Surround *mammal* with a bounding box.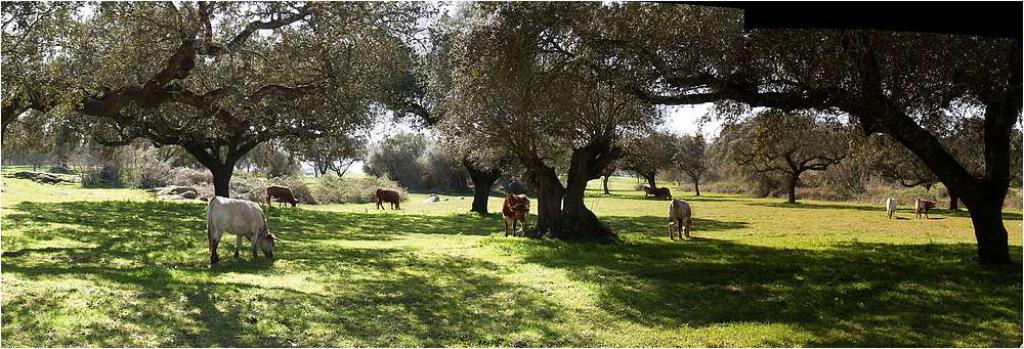
rect(196, 181, 275, 253).
